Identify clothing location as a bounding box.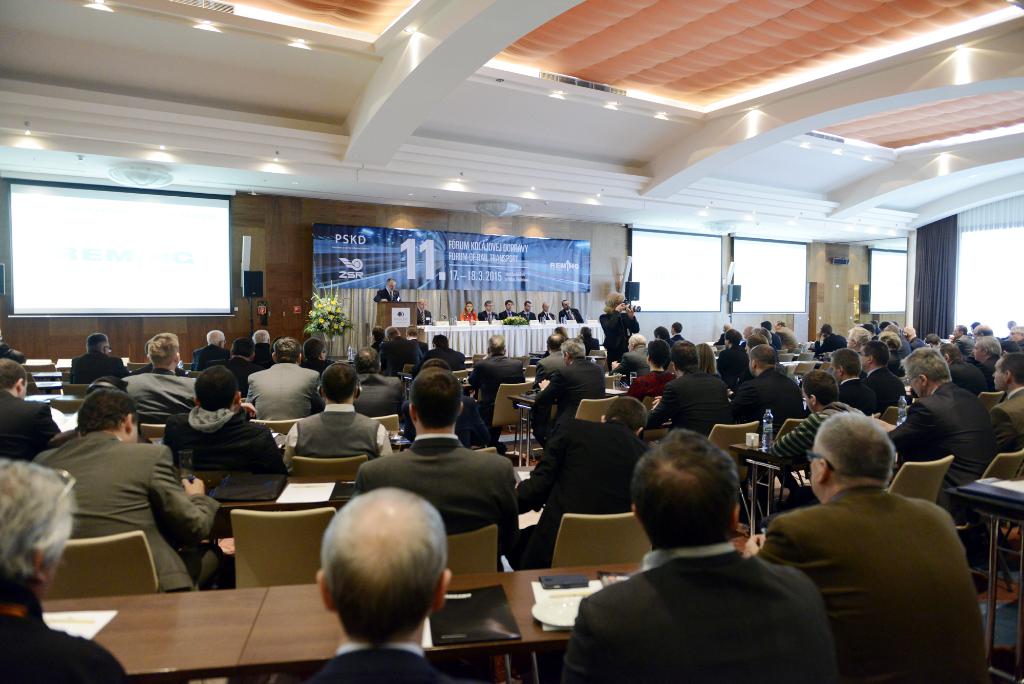
left=348, top=439, right=531, bottom=560.
